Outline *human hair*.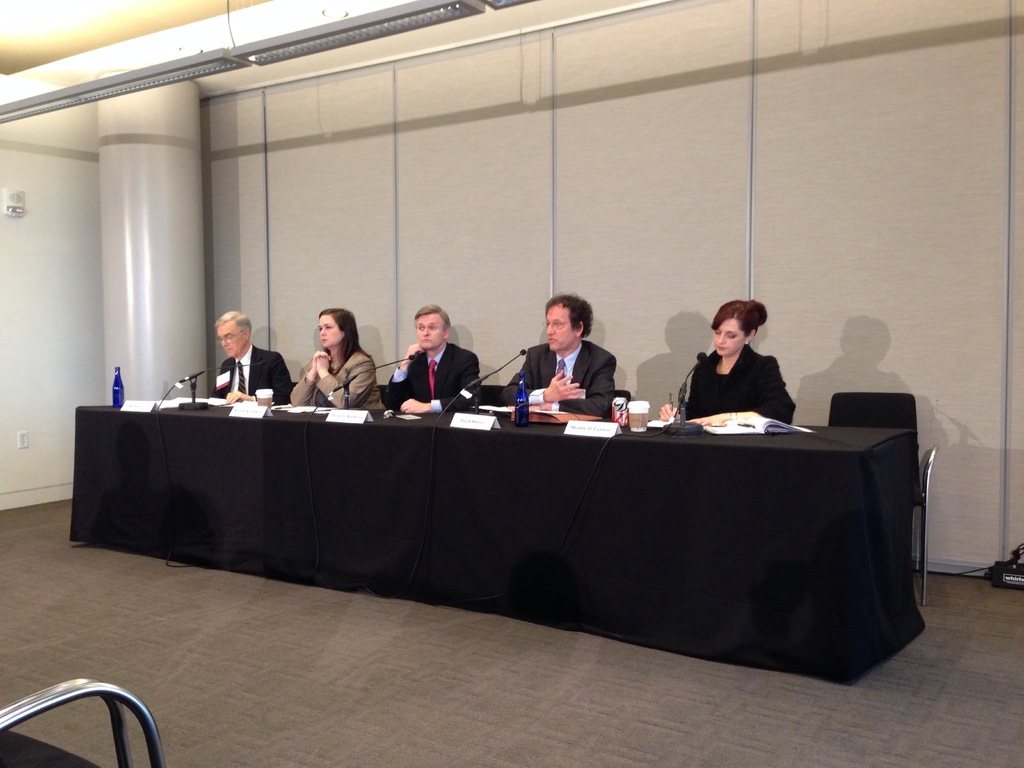
Outline: [548,294,595,339].
